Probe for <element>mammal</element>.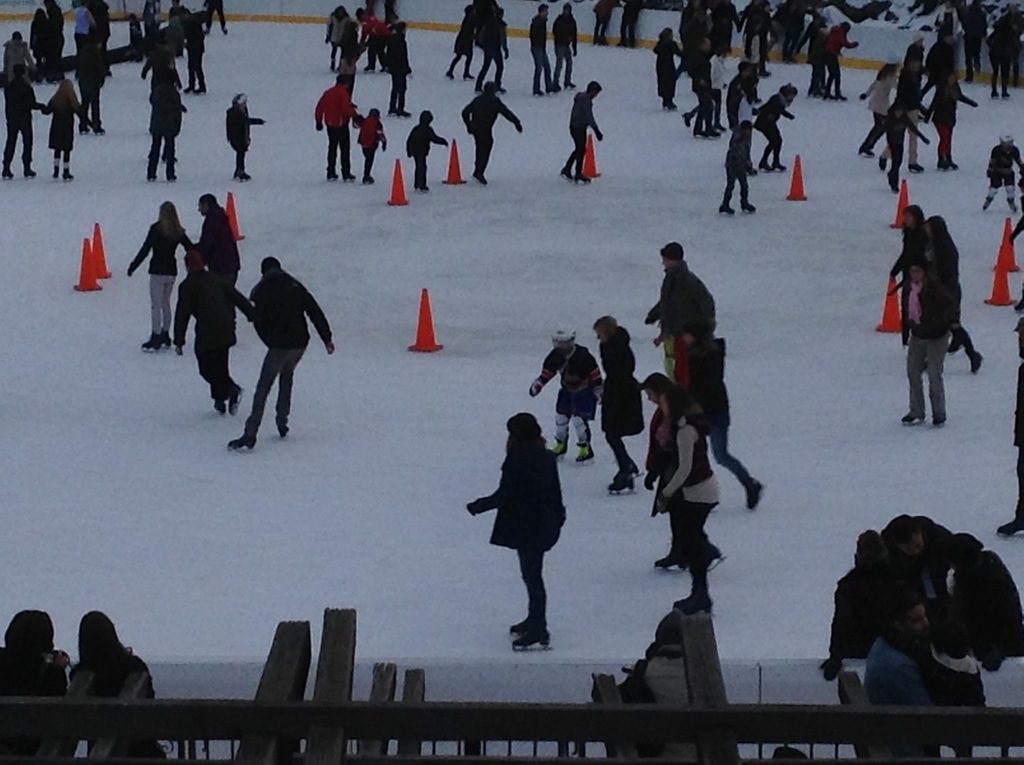
Probe result: (left=606, top=593, right=729, bottom=764).
